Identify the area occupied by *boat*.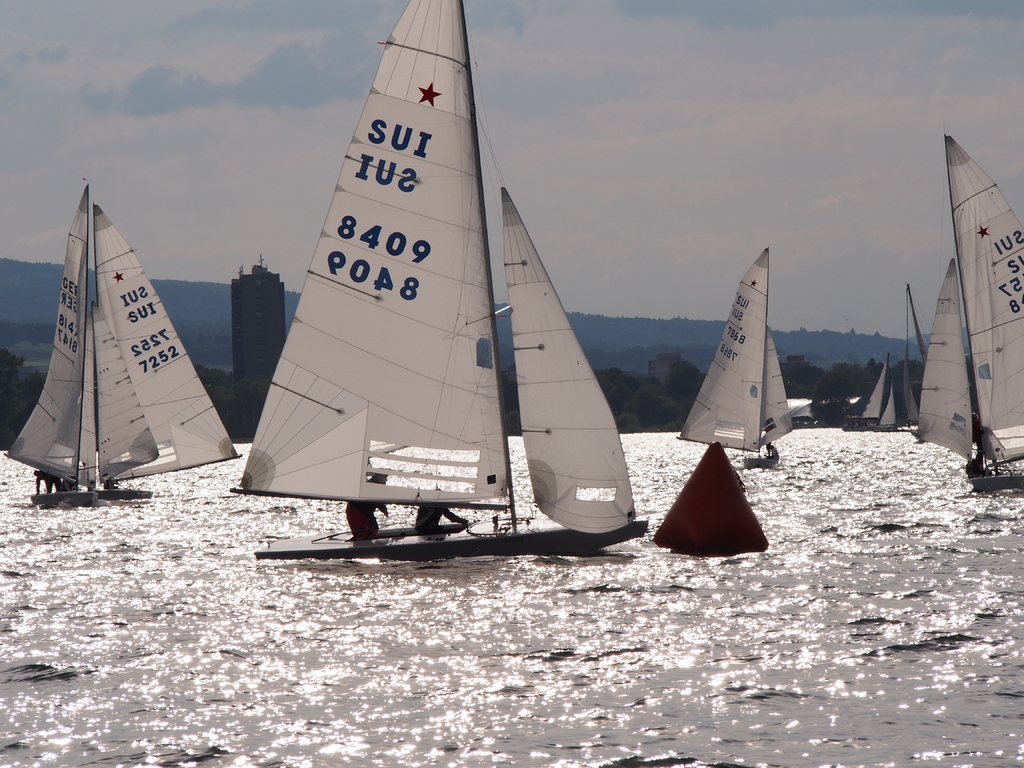
Area: Rect(221, 0, 635, 578).
